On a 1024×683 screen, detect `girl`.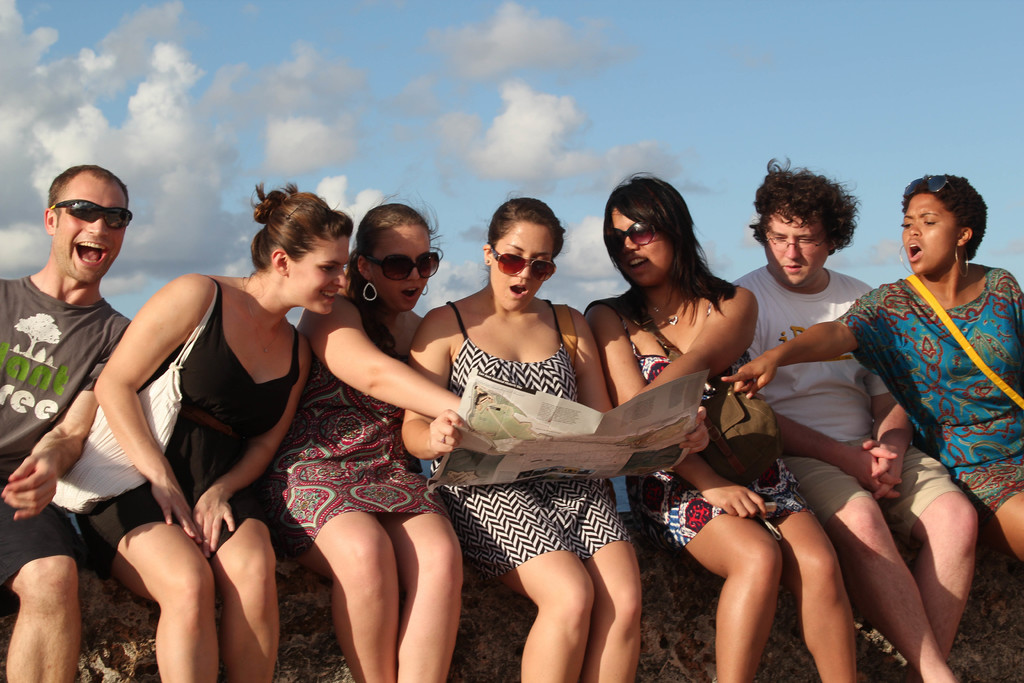
rect(721, 168, 1023, 566).
